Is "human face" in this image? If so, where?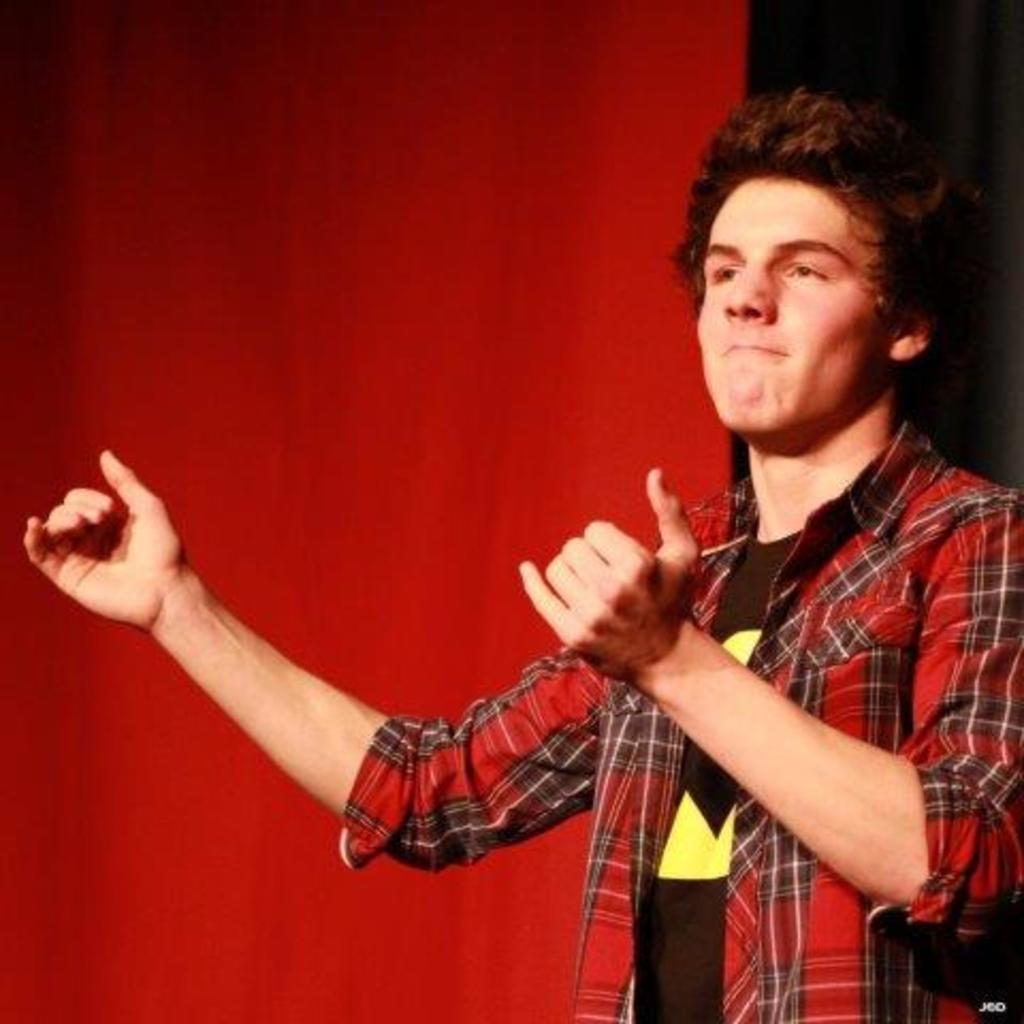
Yes, at box(691, 177, 877, 435).
